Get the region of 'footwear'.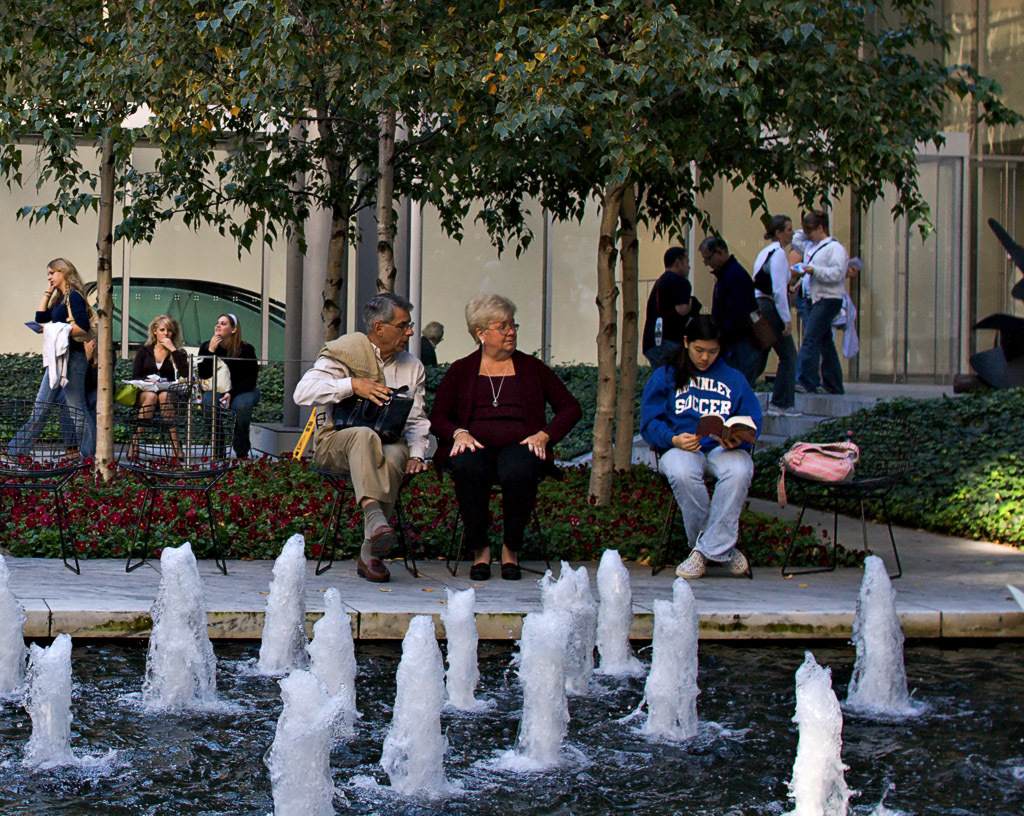
box(471, 544, 499, 584).
